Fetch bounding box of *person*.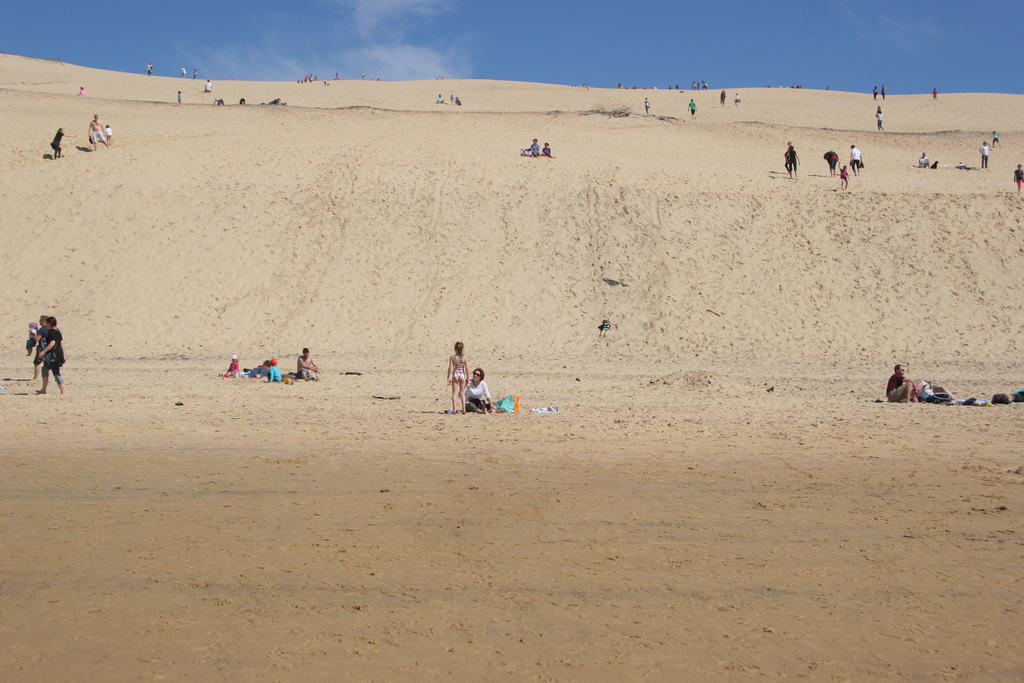
Bbox: (442, 340, 467, 415).
